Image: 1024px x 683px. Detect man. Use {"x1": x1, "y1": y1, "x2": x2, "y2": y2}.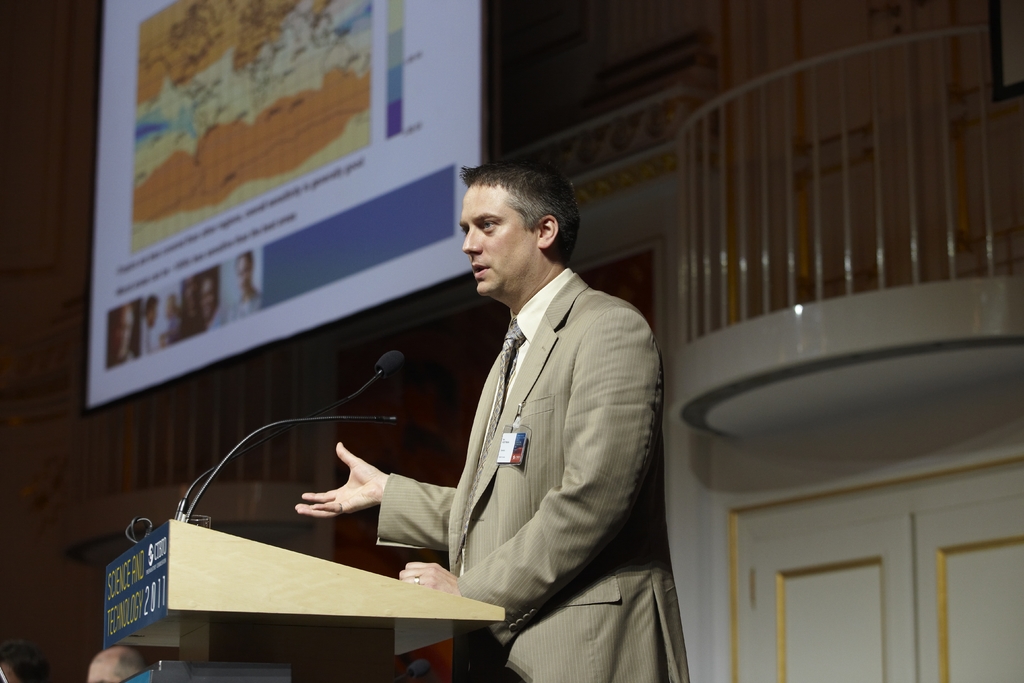
{"x1": 86, "y1": 644, "x2": 151, "y2": 682}.
